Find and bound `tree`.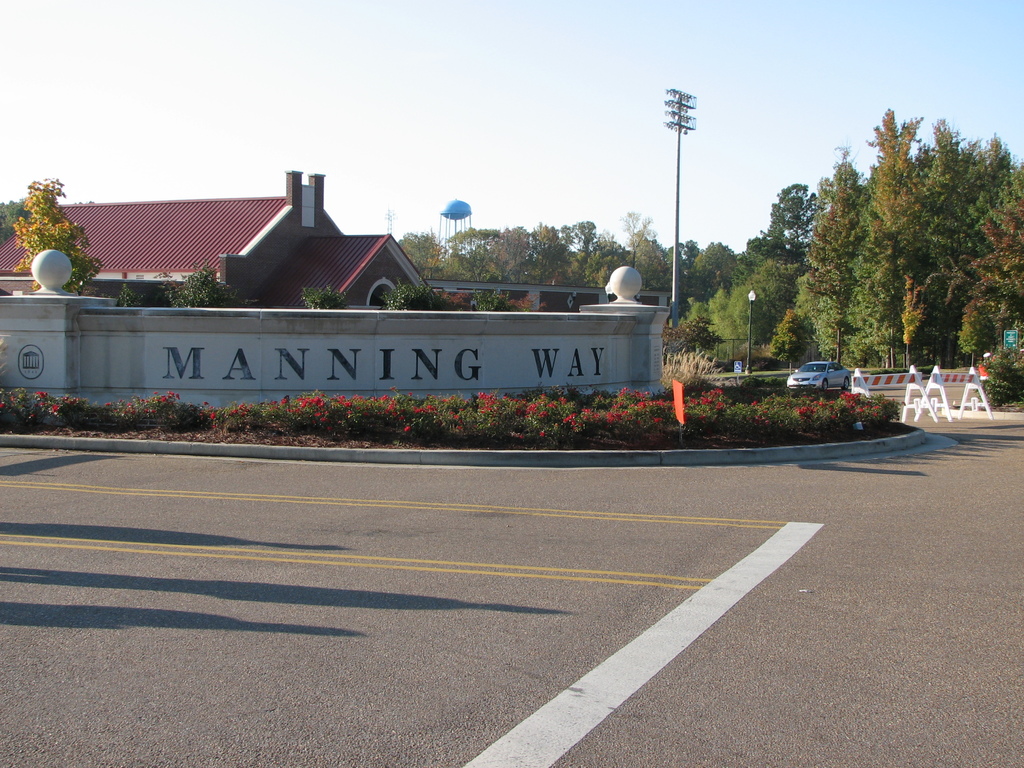
Bound: select_region(112, 283, 145, 311).
